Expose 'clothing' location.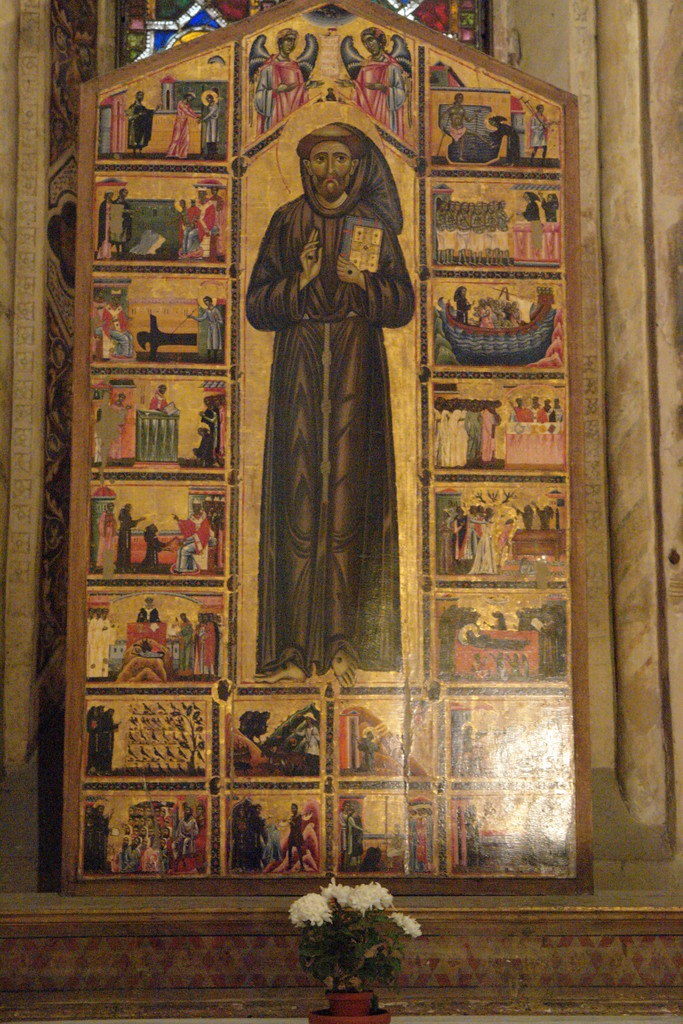
Exposed at bbox(110, 200, 133, 246).
